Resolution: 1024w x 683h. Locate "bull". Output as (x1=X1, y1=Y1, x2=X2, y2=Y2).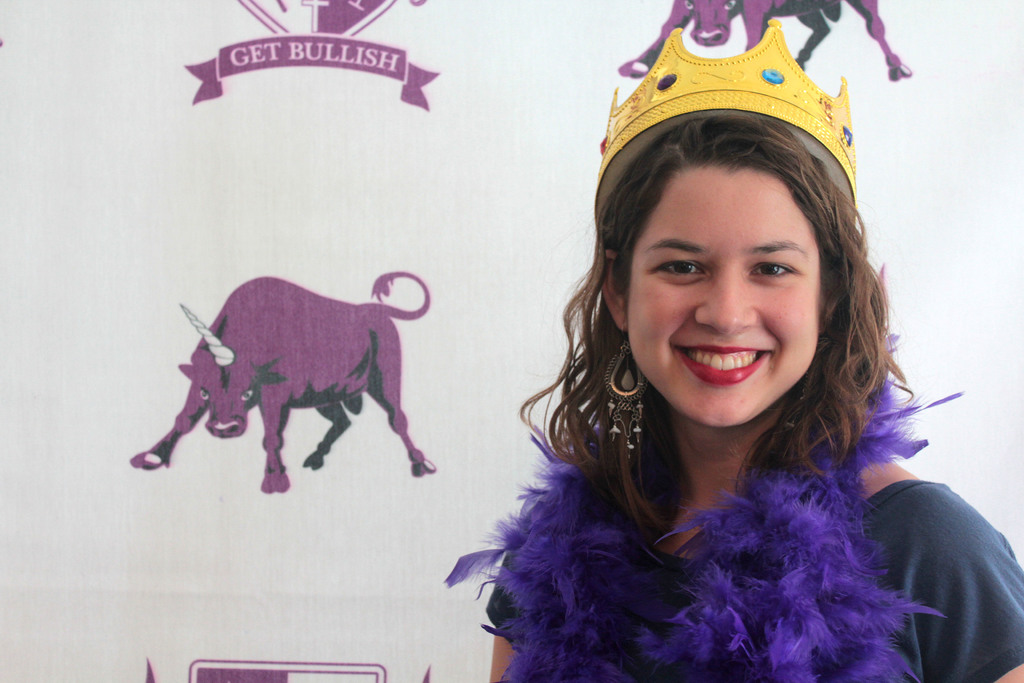
(x1=112, y1=272, x2=447, y2=507).
